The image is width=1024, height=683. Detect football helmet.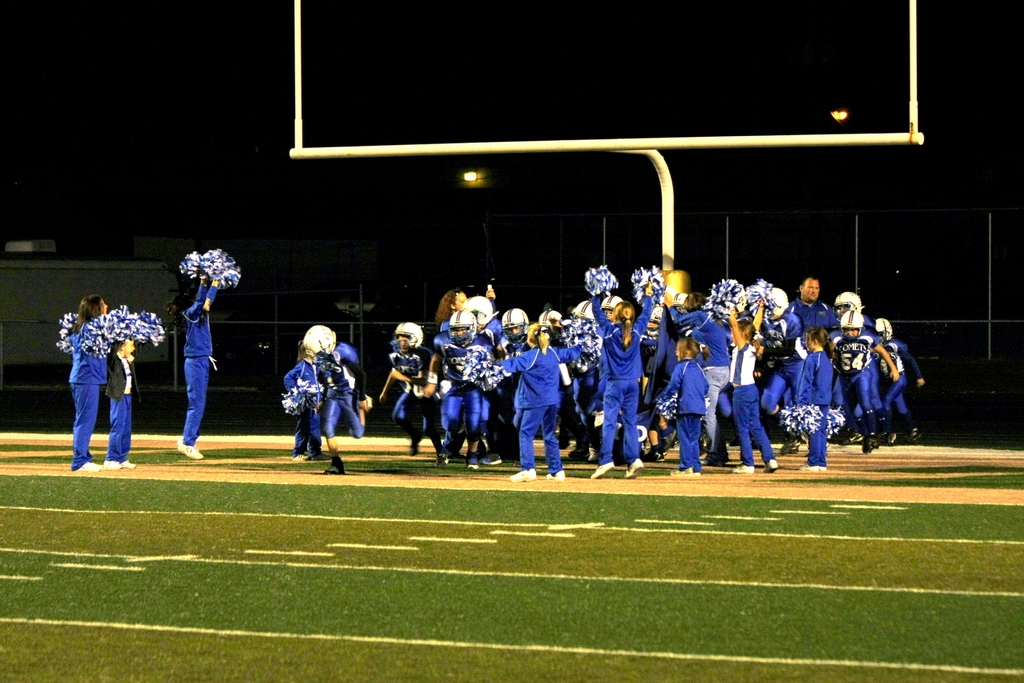
Detection: 387:319:426:352.
